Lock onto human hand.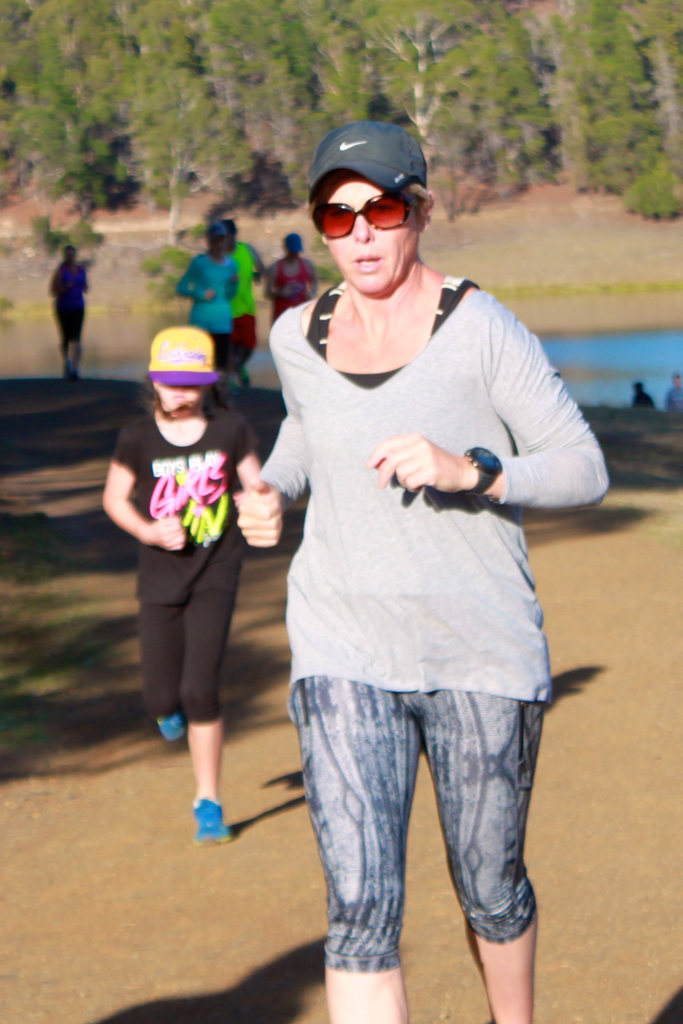
Locked: locate(371, 429, 489, 499).
